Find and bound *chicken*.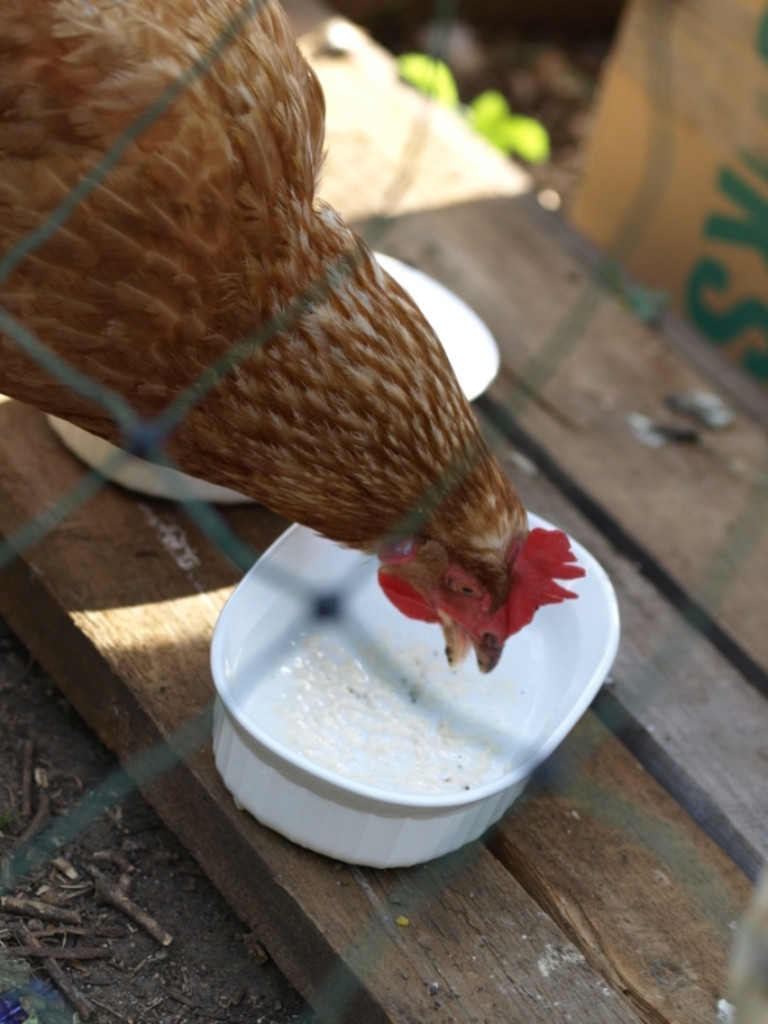
Bound: box(0, 31, 598, 740).
